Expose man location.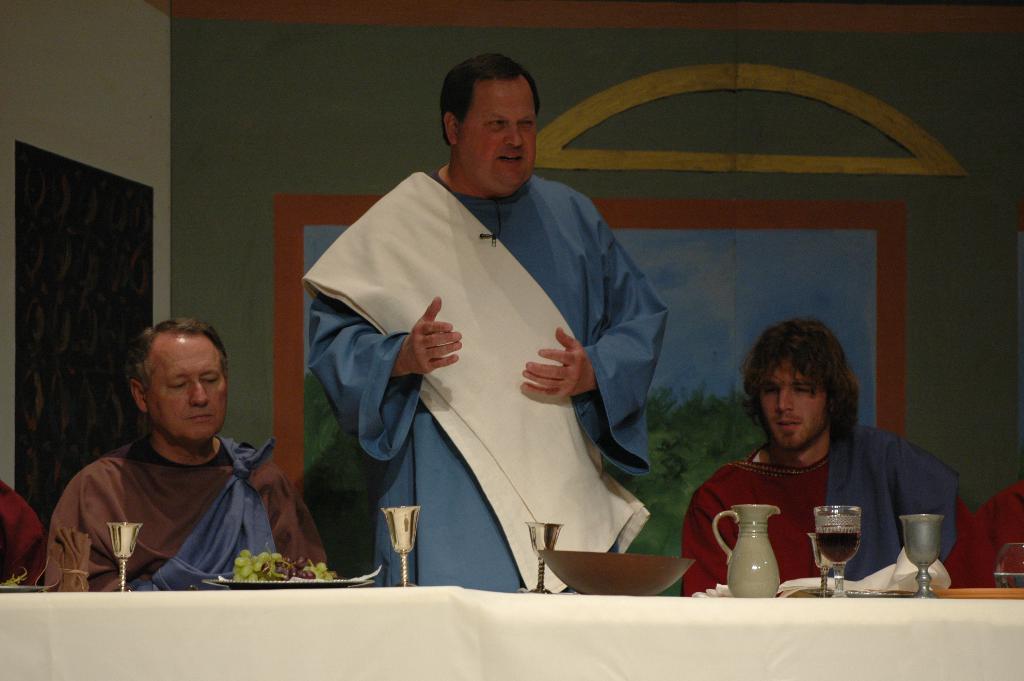
Exposed at Rect(678, 315, 969, 600).
